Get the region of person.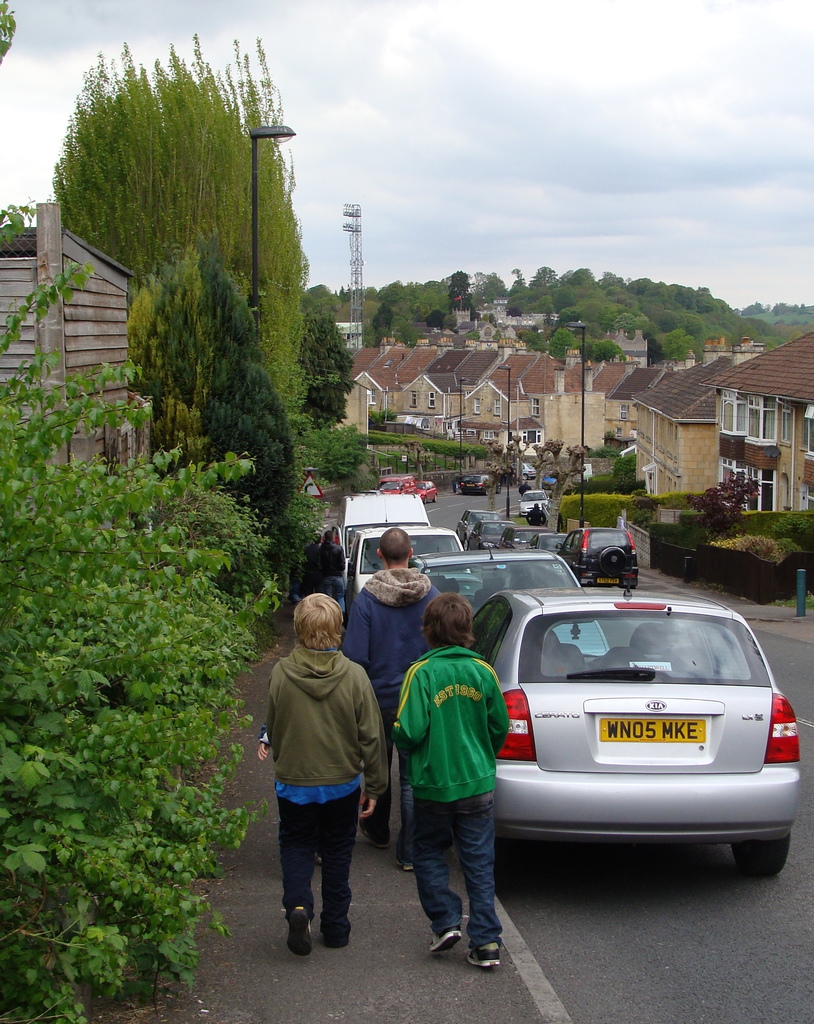
pyautogui.locateOnScreen(546, 489, 564, 538).
